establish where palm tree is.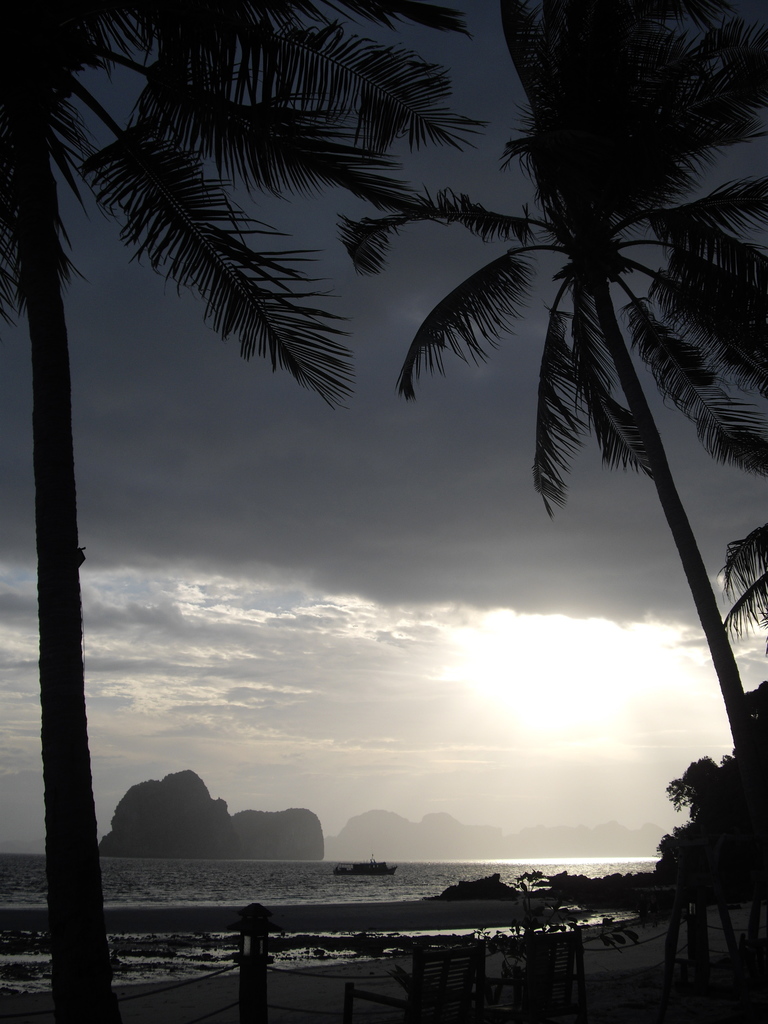
Established at Rect(447, 0, 750, 757).
